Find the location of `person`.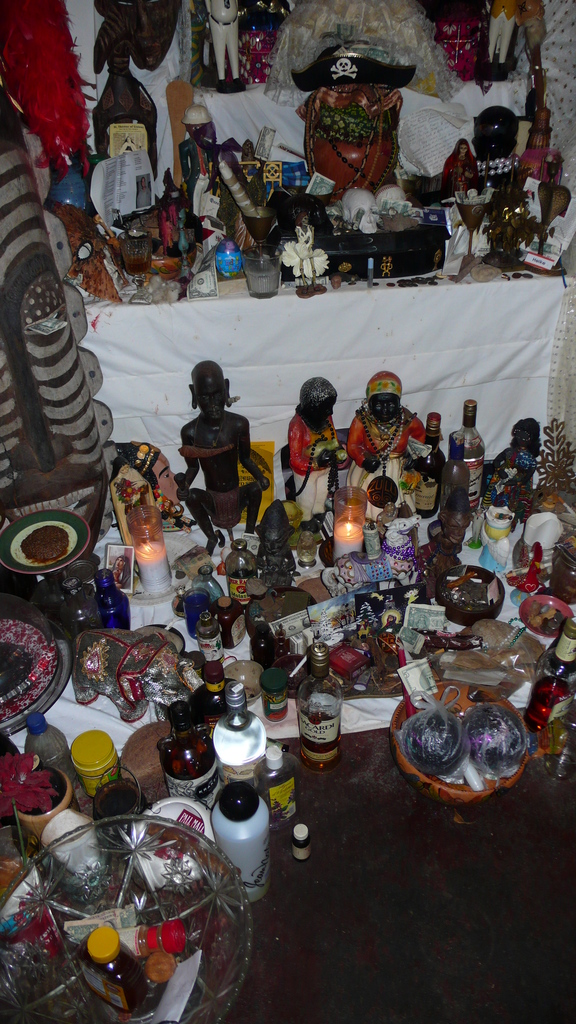
Location: [346, 371, 427, 520].
